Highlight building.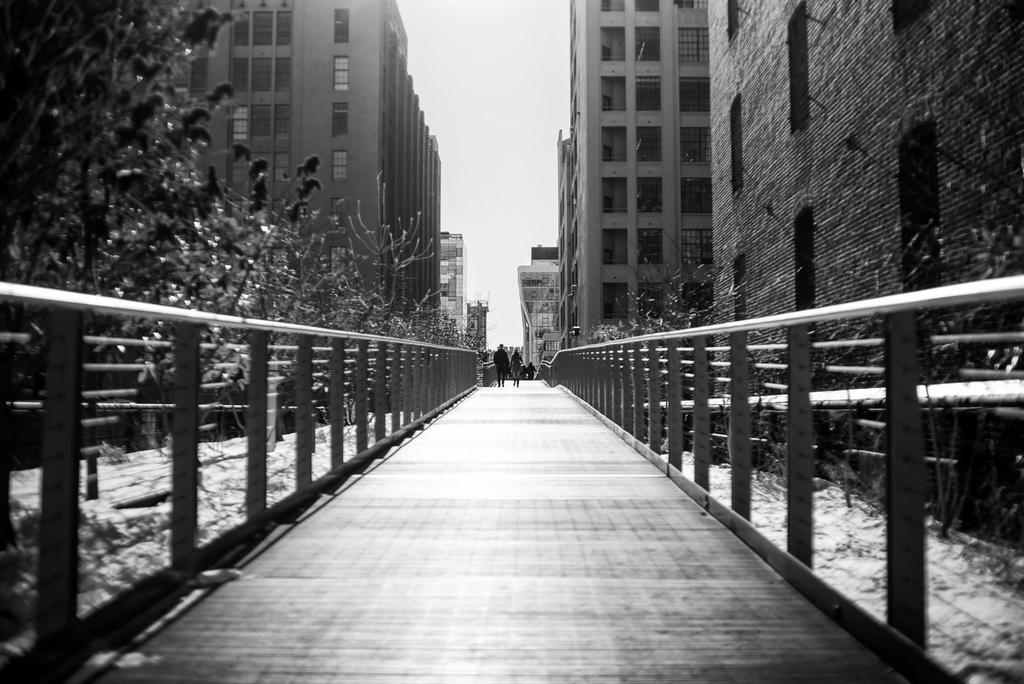
Highlighted region: (118,0,445,405).
